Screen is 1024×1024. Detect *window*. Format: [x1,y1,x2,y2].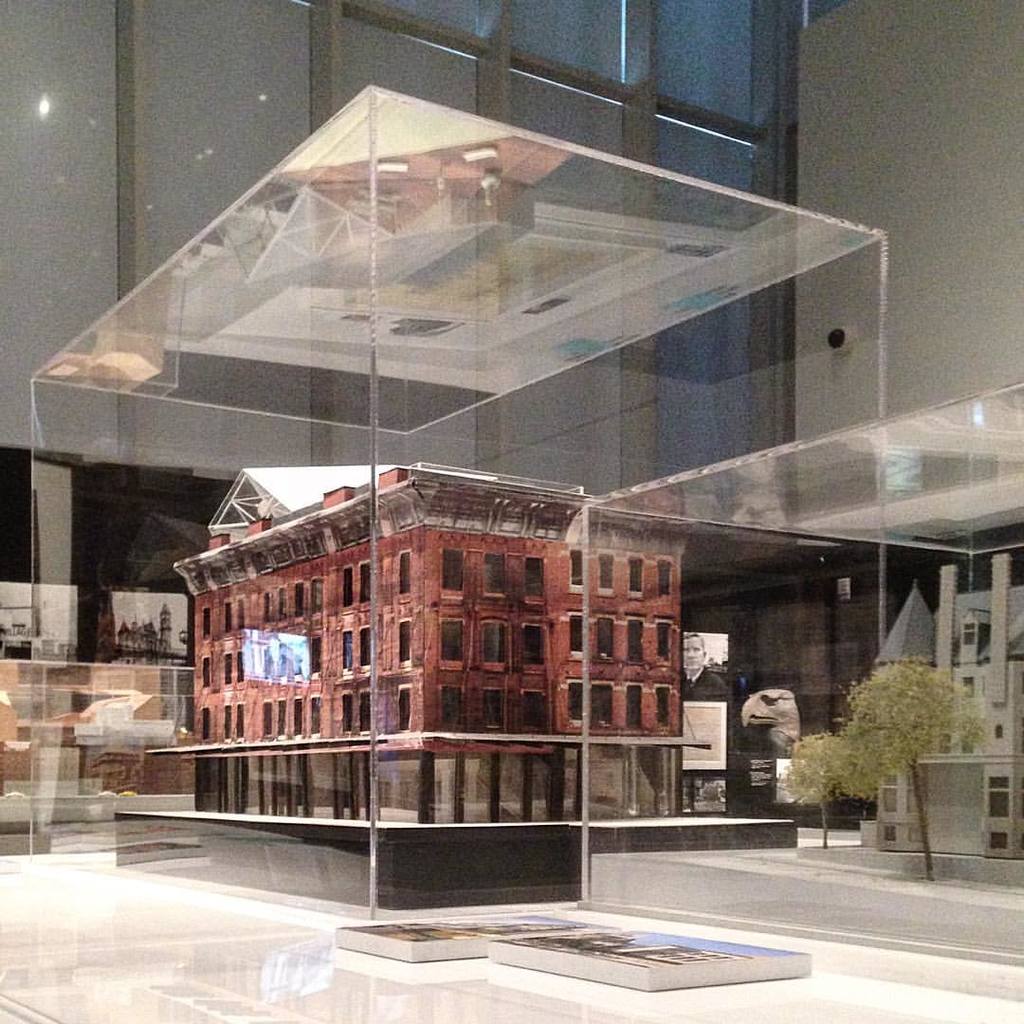
[656,558,672,595].
